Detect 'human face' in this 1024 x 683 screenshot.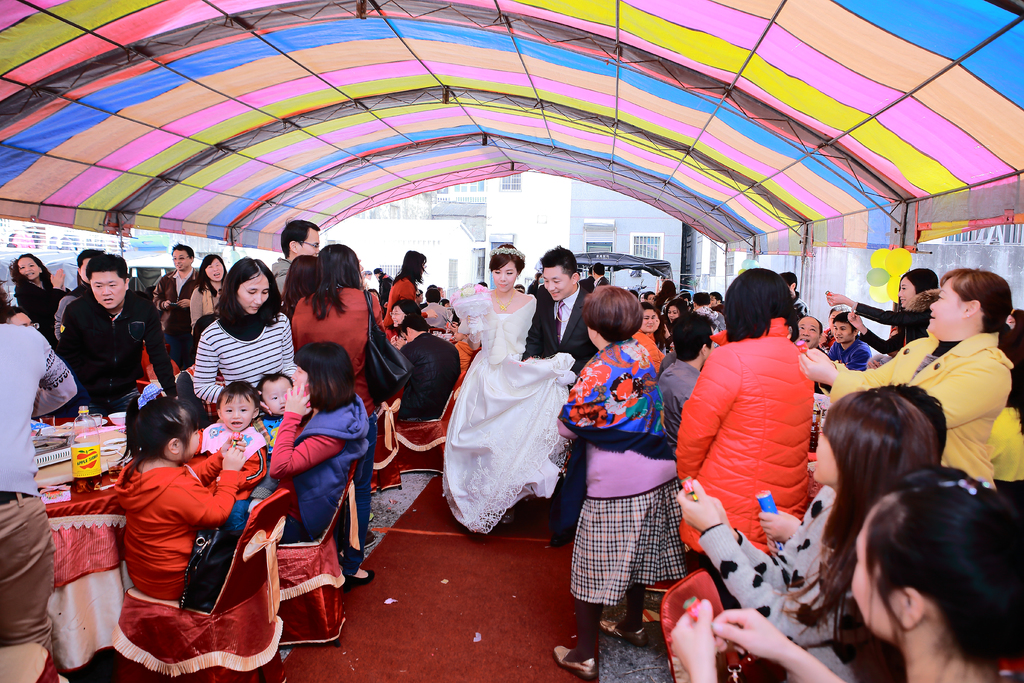
Detection: [847, 520, 900, 630].
